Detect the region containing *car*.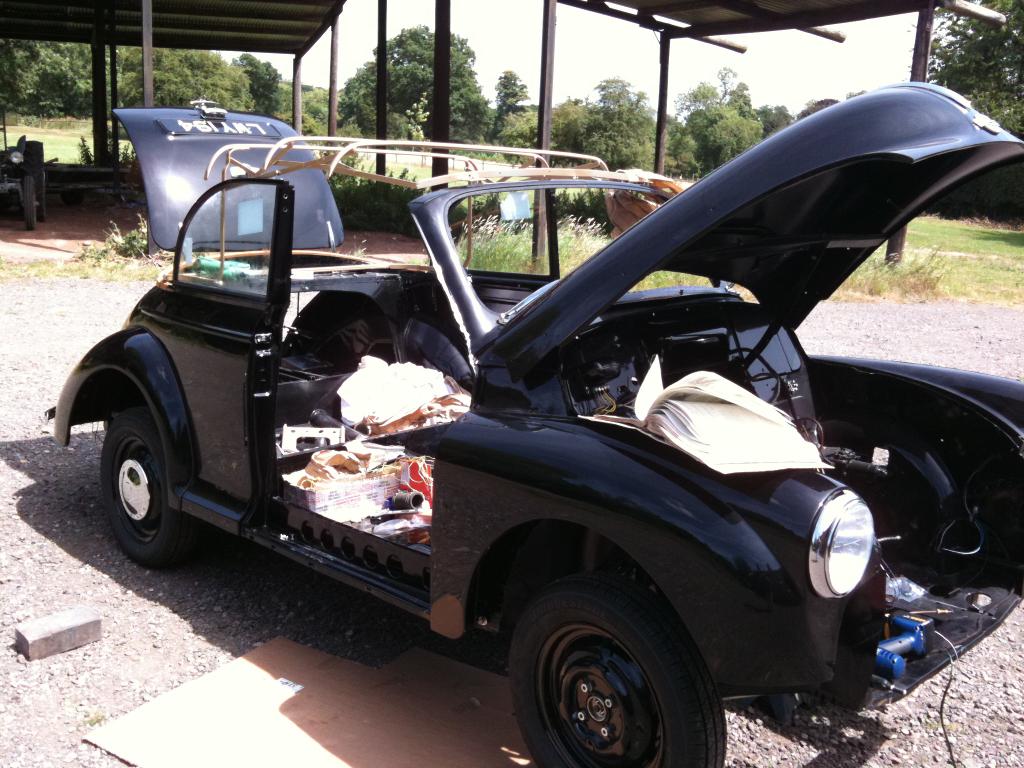
[x1=44, y1=77, x2=1023, y2=767].
